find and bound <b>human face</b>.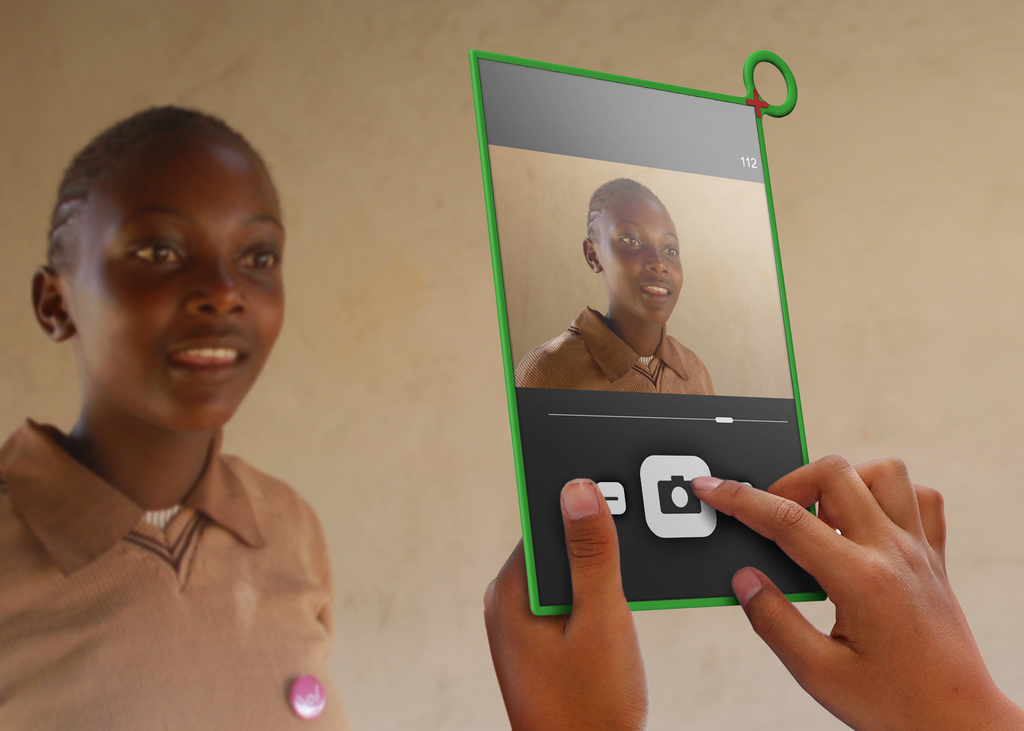
Bound: BBox(80, 176, 282, 432).
